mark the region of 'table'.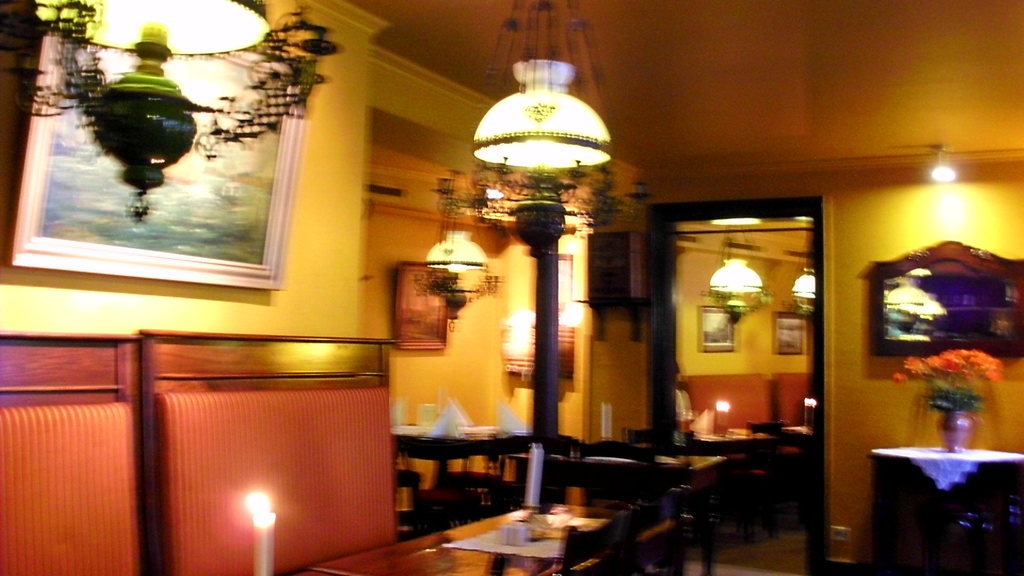
Region: bbox(867, 449, 1023, 571).
